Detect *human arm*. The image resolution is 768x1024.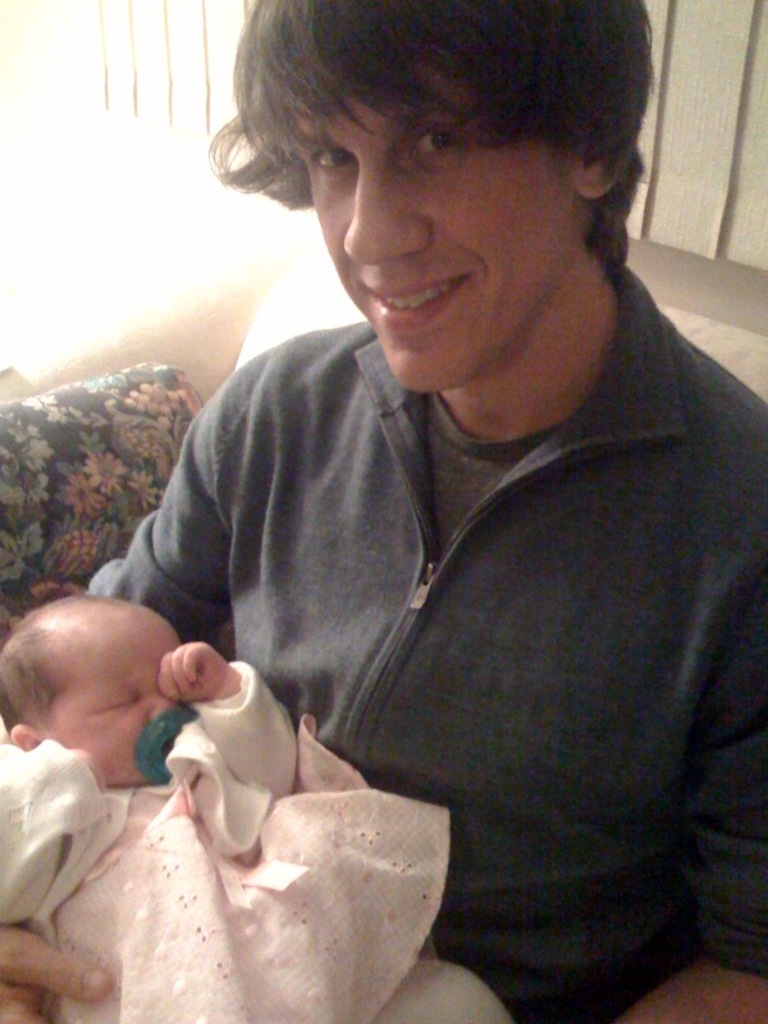
<bbox>5, 919, 114, 1023</bbox>.
